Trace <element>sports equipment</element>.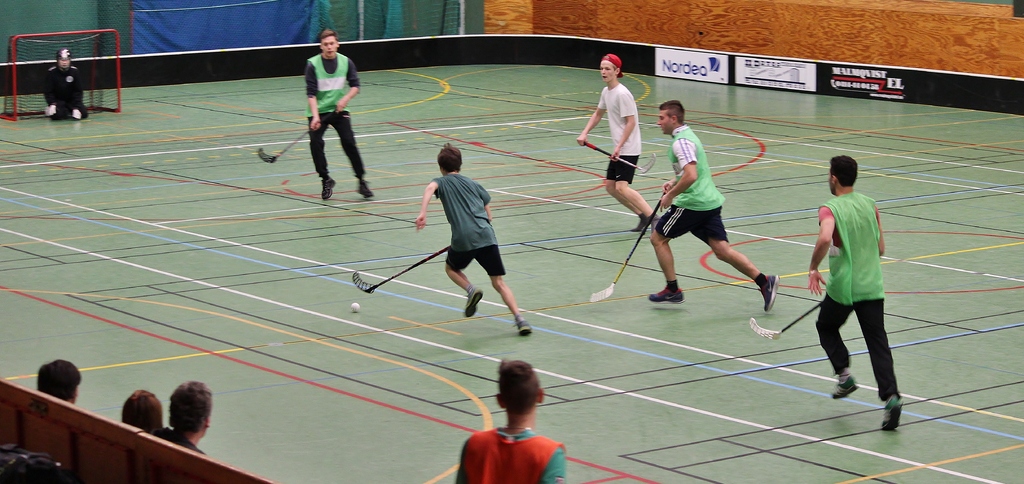
Traced to Rect(632, 215, 646, 231).
